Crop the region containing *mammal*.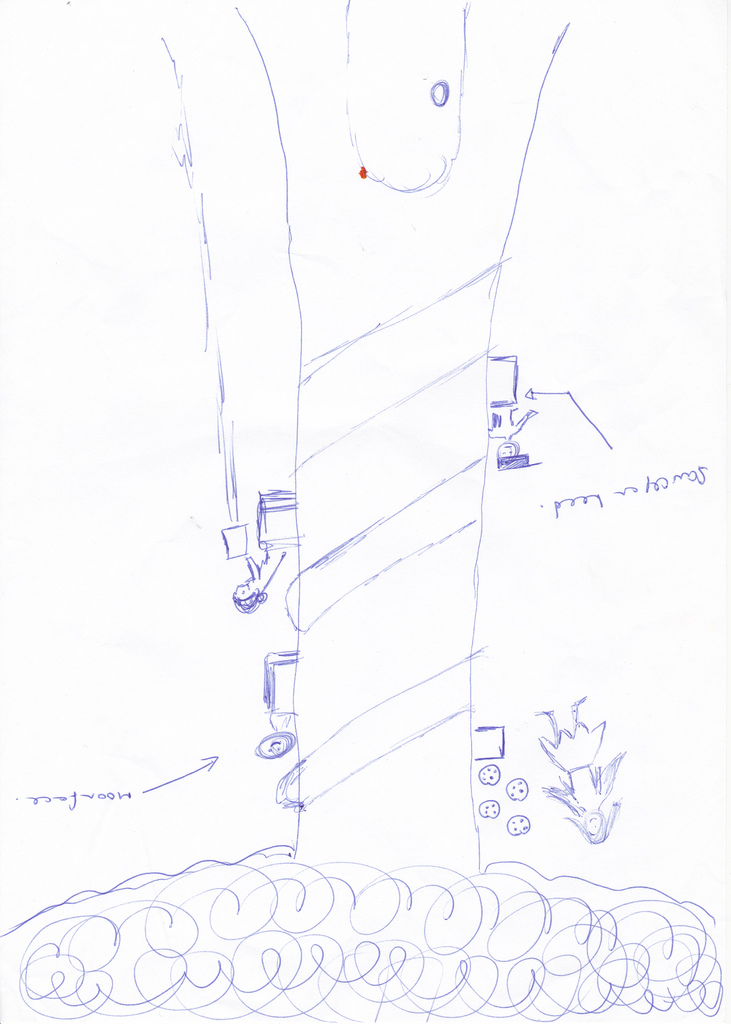
Crop region: BBox(543, 692, 621, 834).
